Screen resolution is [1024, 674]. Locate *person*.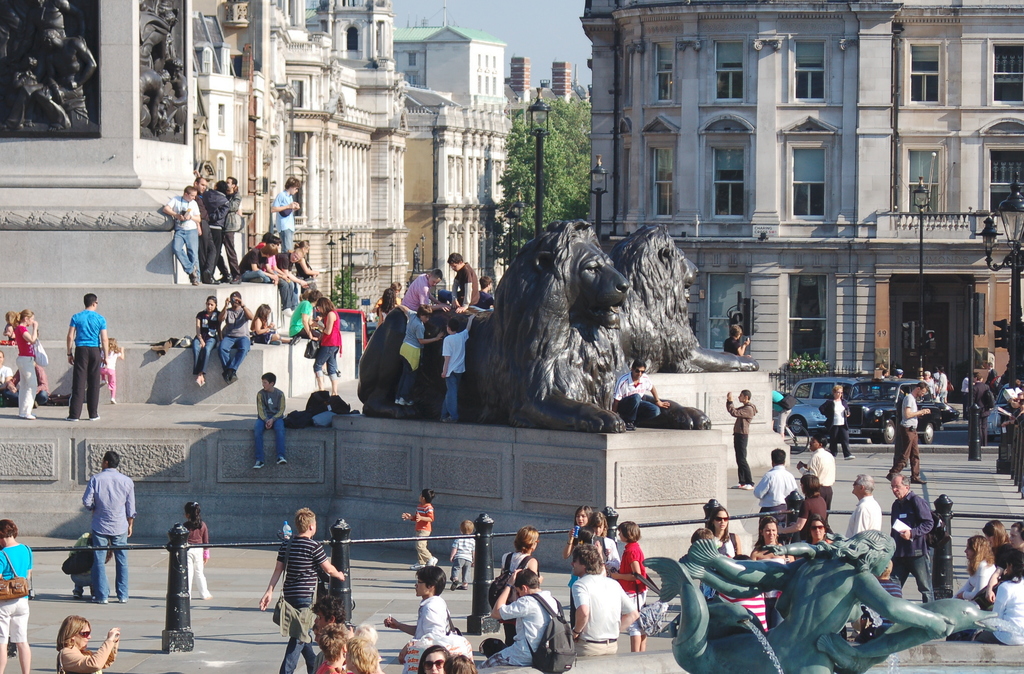
x1=785 y1=499 x2=840 y2=562.
